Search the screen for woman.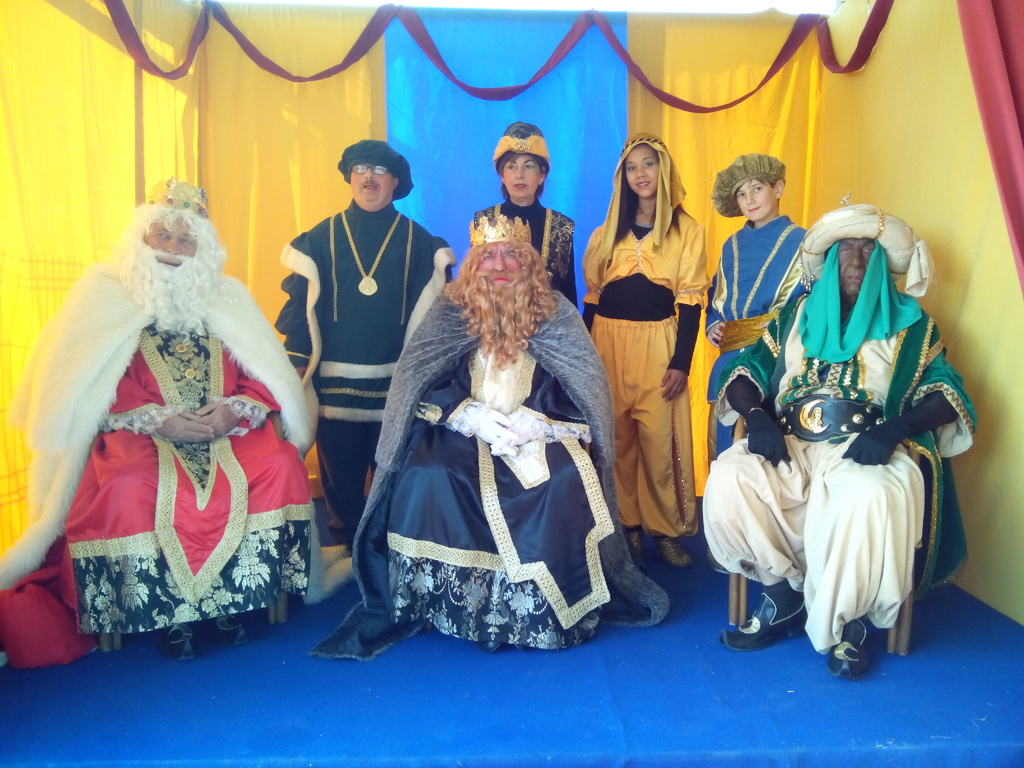
Found at [left=474, top=125, right=581, bottom=316].
